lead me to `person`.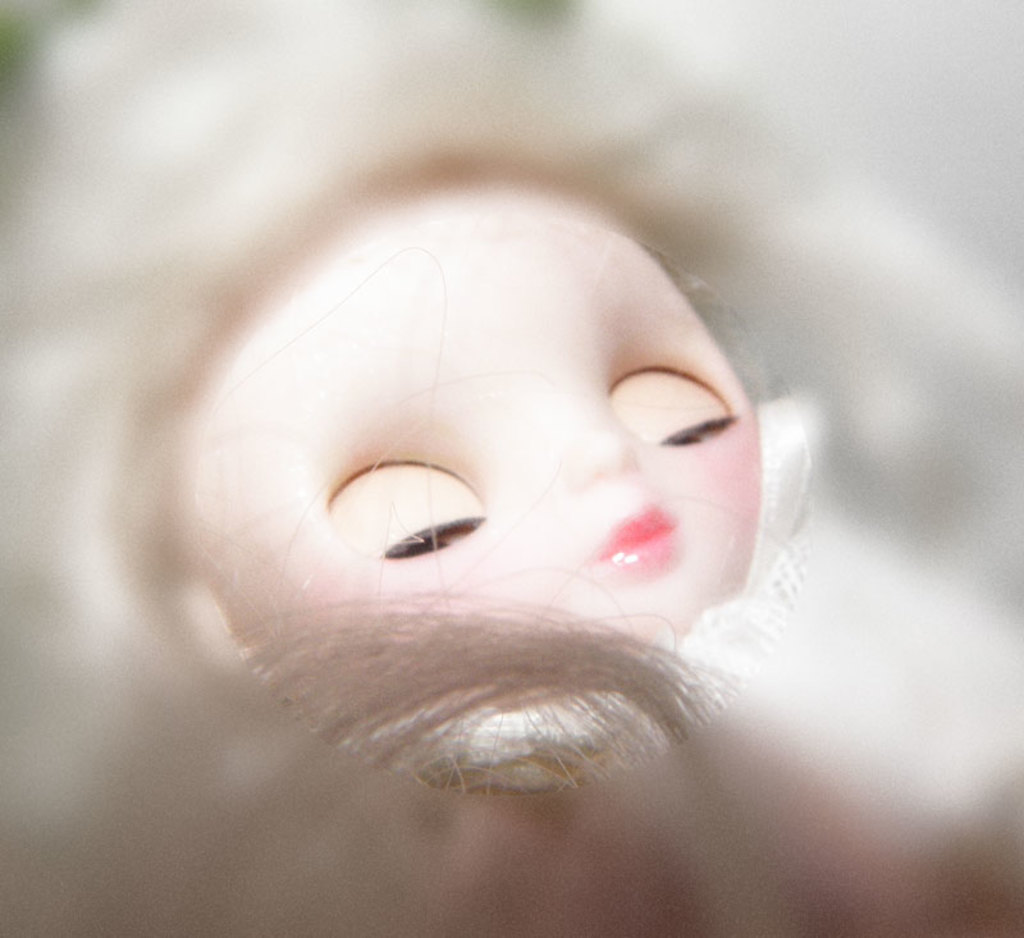
Lead to BBox(155, 165, 759, 791).
